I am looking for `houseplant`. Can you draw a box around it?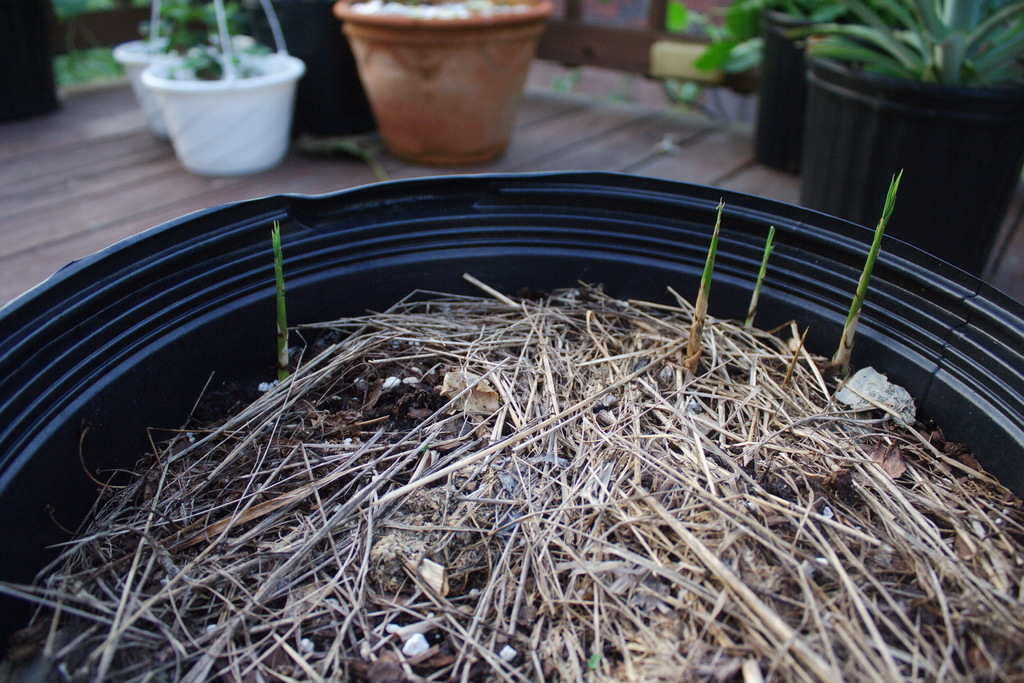
Sure, the bounding box is crop(743, 214, 774, 339).
